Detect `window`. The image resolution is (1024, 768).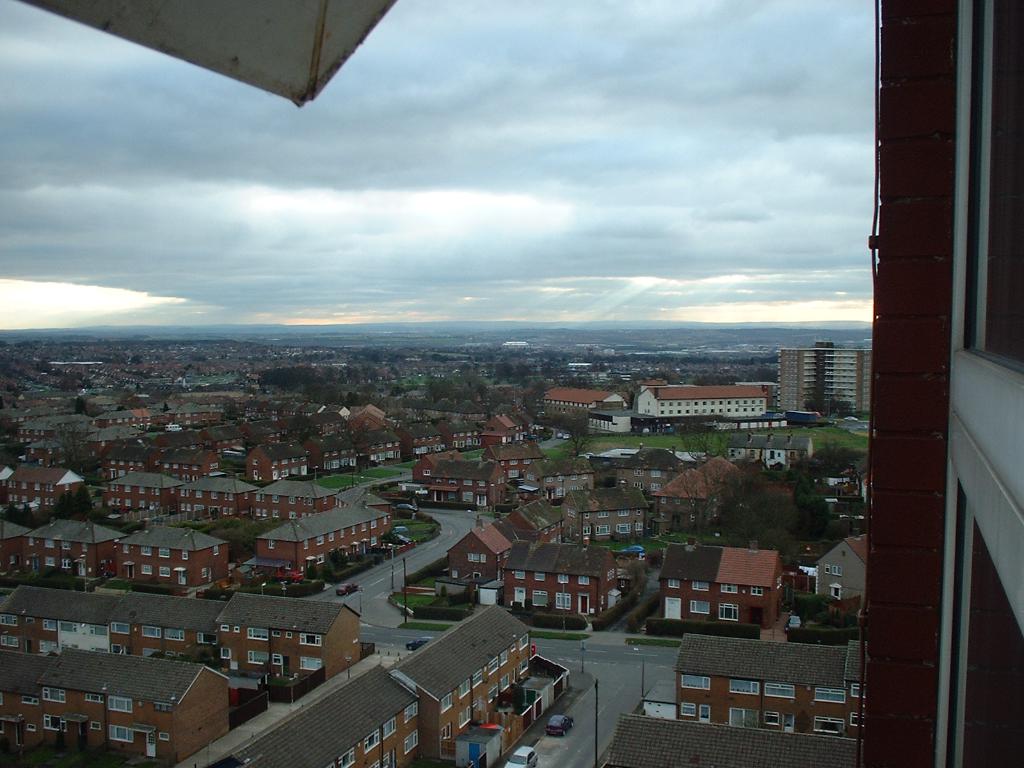
crop(749, 450, 756, 458).
